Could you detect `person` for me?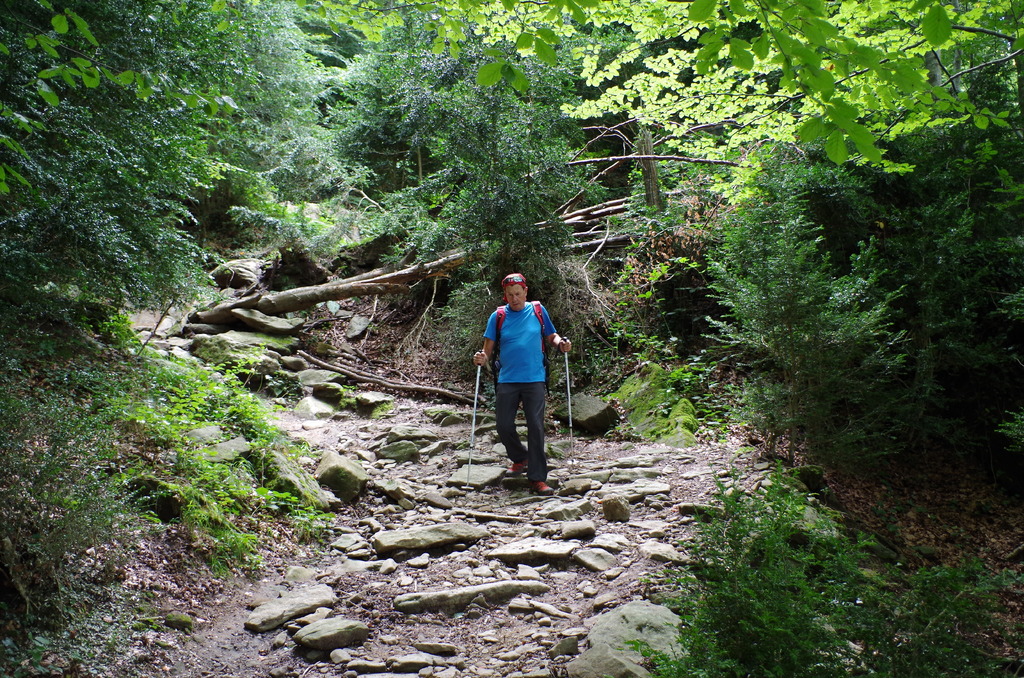
Detection result: rect(472, 267, 573, 492).
